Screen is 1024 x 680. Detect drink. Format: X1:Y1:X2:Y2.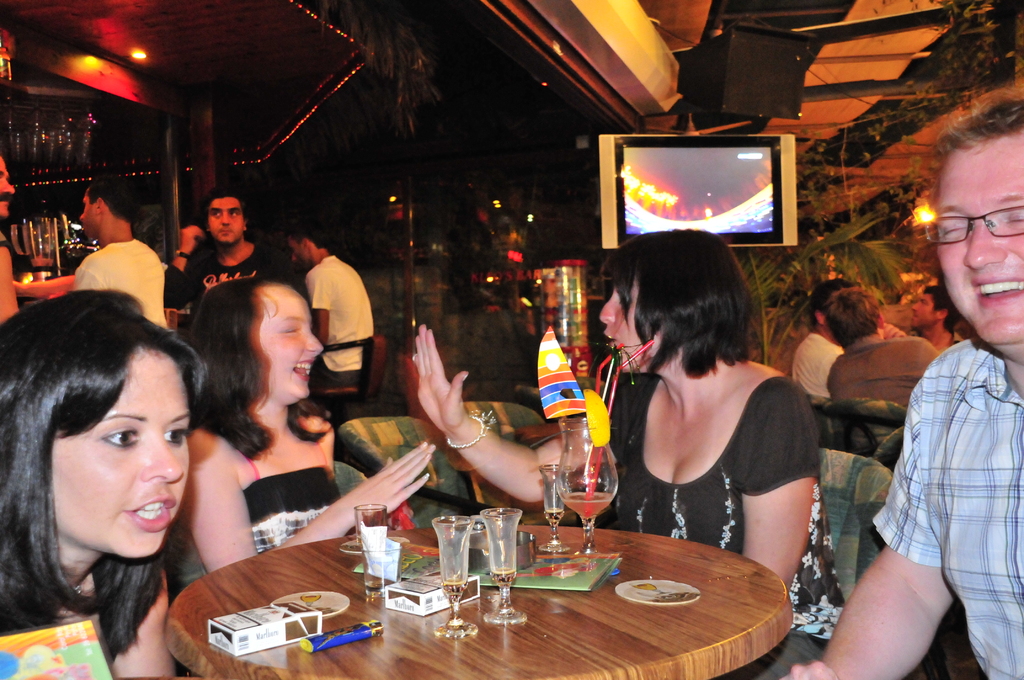
561:491:611:517.
